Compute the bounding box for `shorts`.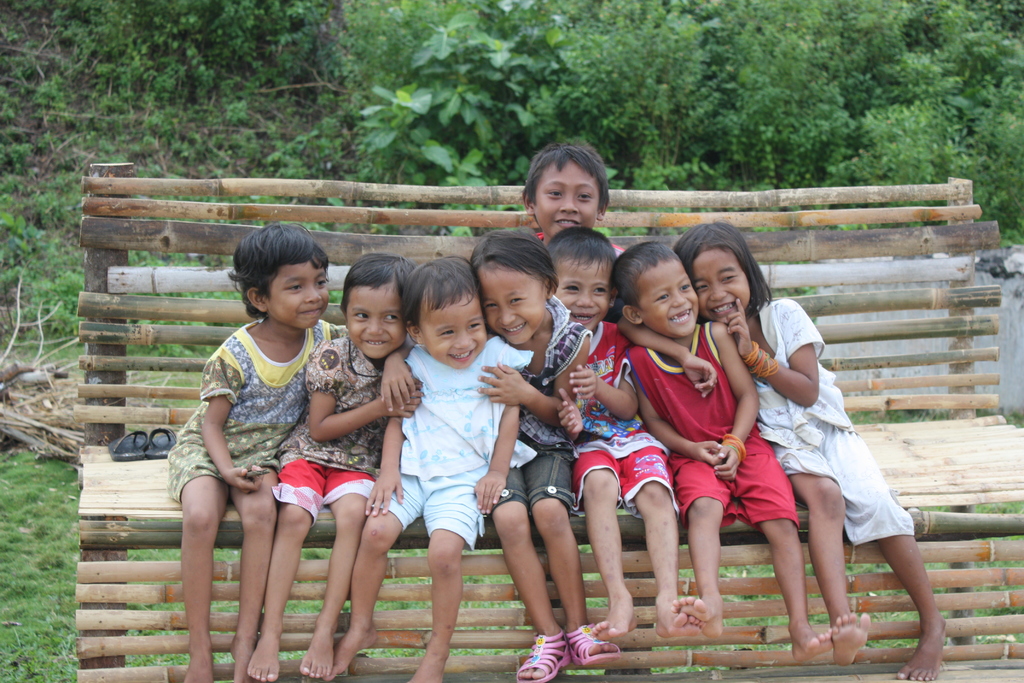
(x1=271, y1=461, x2=378, y2=521).
